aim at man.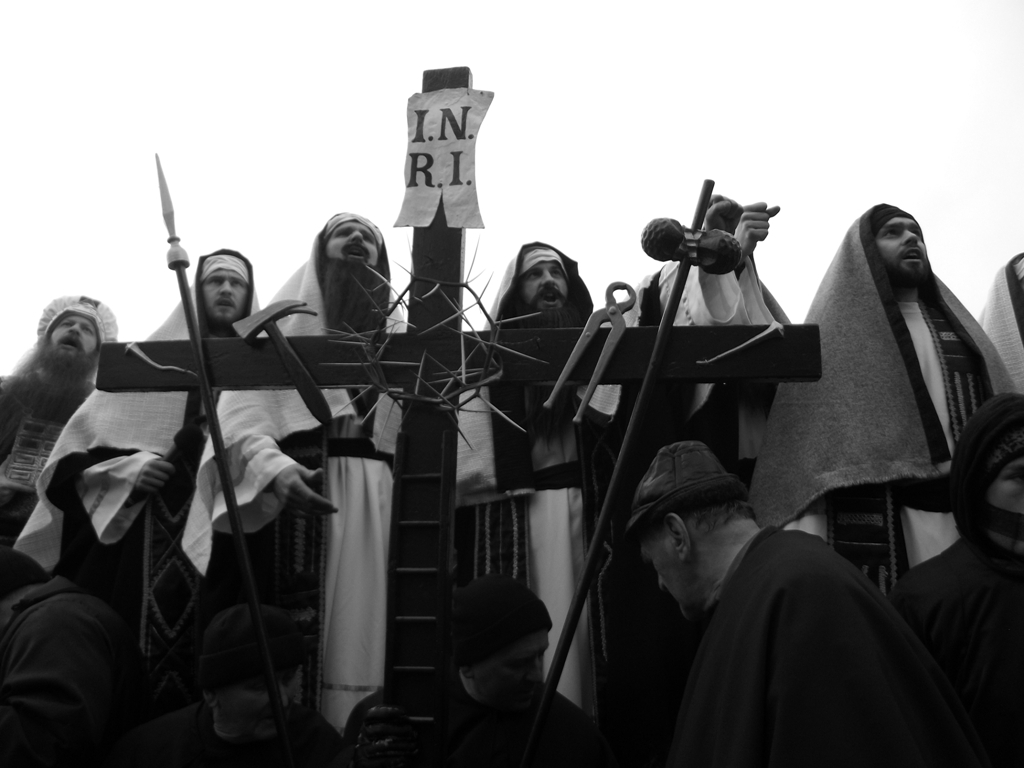
Aimed at region(0, 291, 124, 640).
